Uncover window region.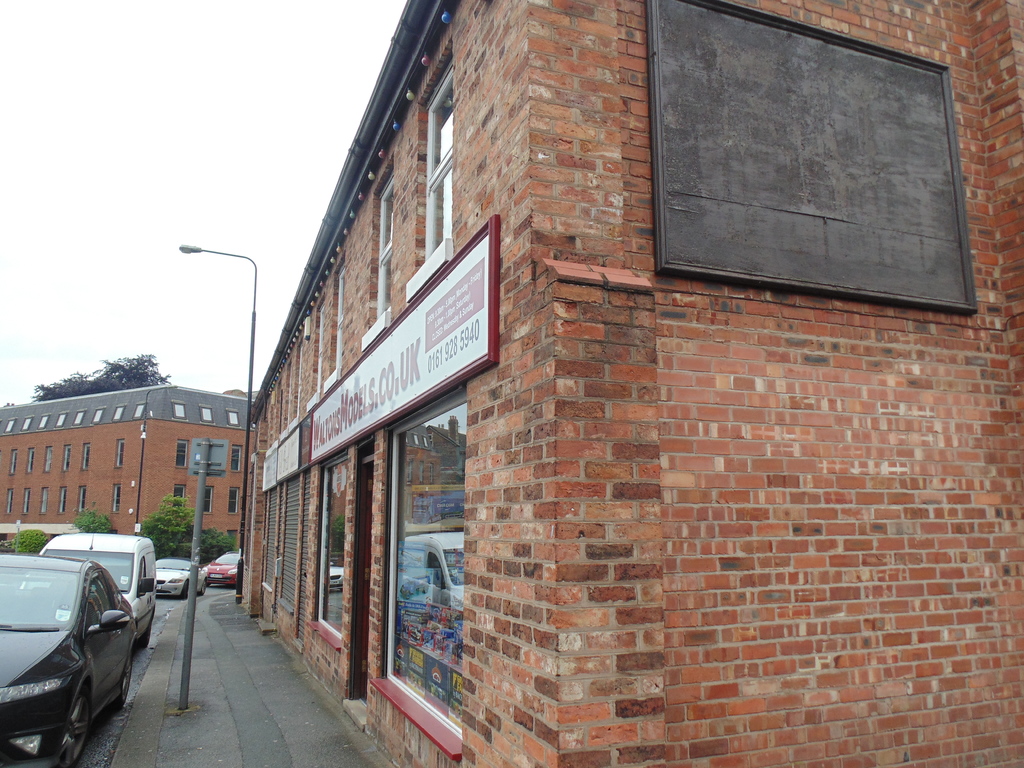
Uncovered: box(4, 417, 20, 433).
